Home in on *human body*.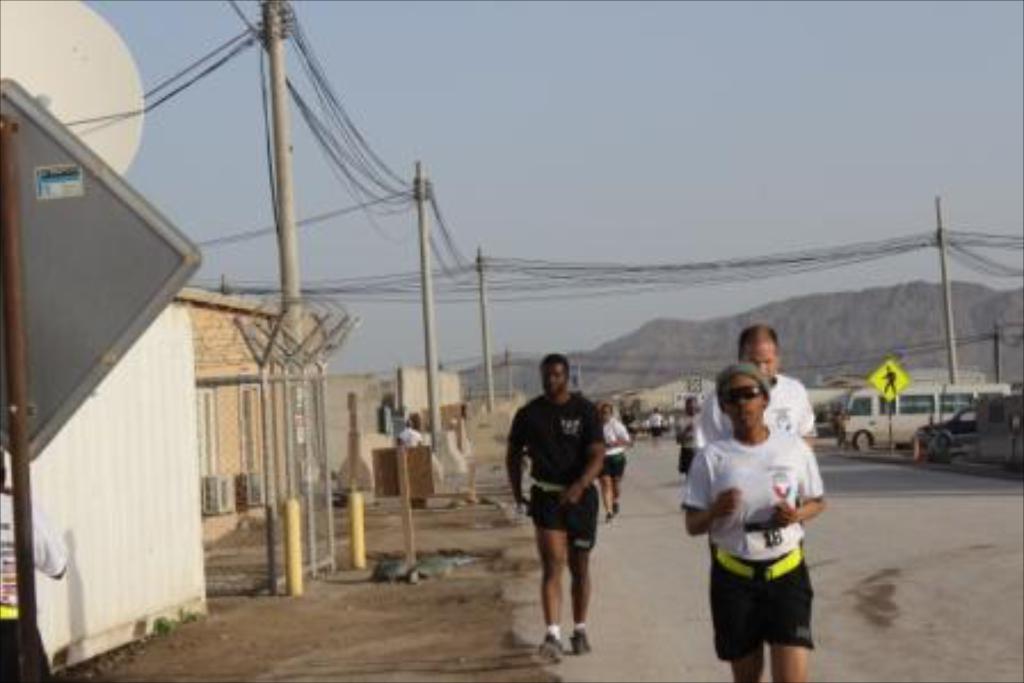
Homed in at {"x1": 647, "y1": 404, "x2": 667, "y2": 441}.
